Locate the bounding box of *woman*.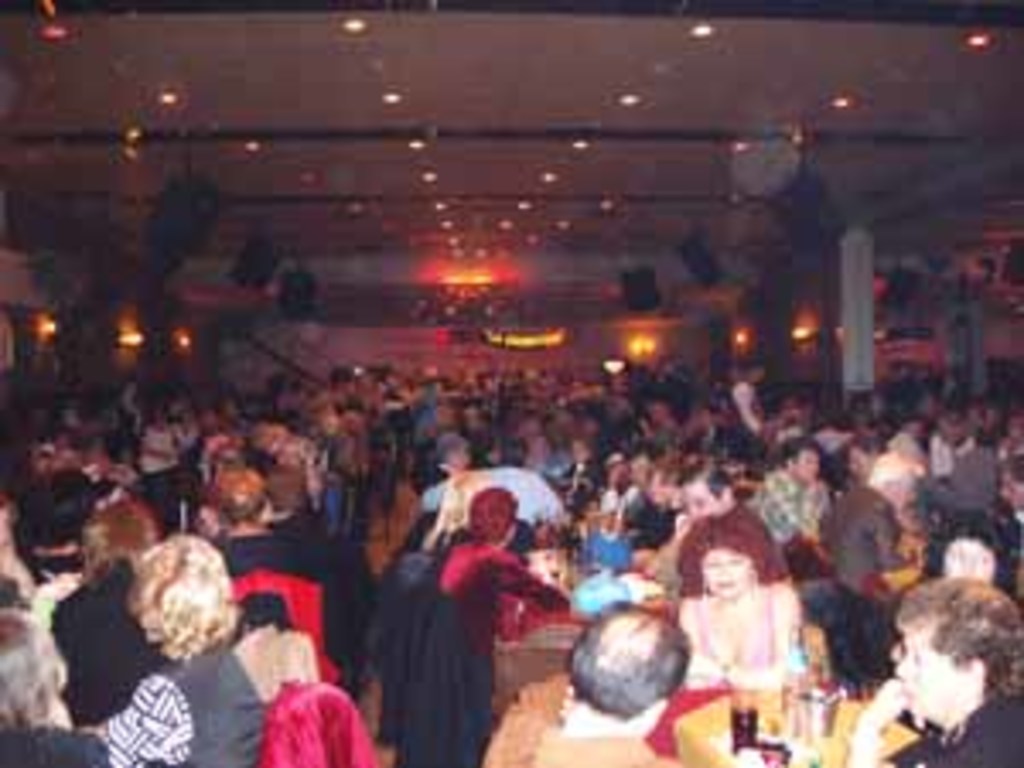
Bounding box: bbox=(659, 509, 826, 724).
